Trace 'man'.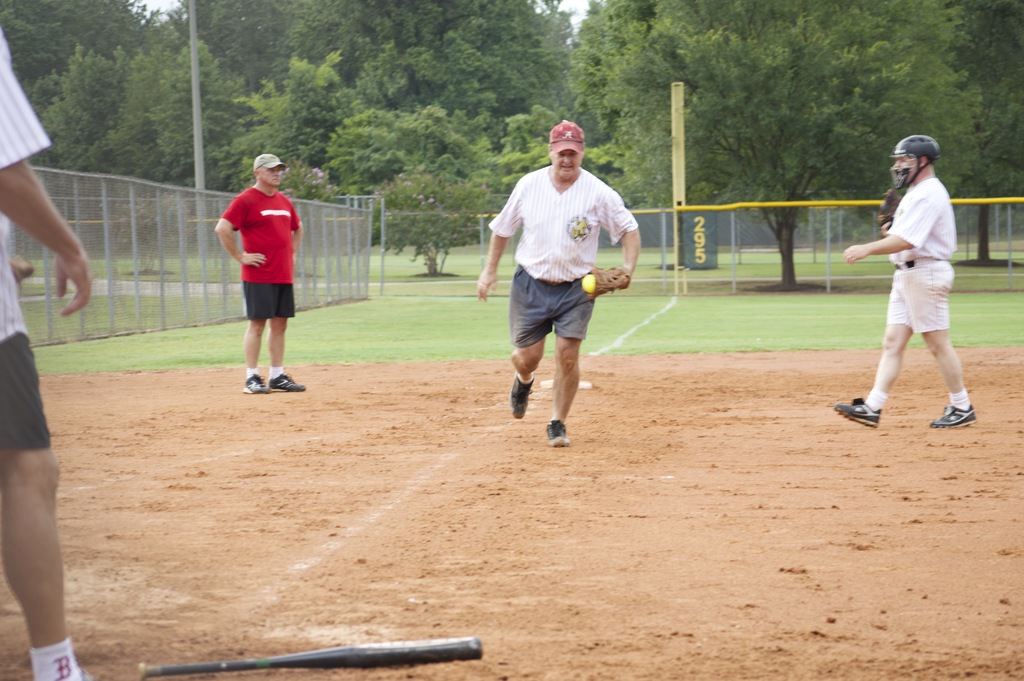
Traced to [left=0, top=19, right=99, bottom=680].
